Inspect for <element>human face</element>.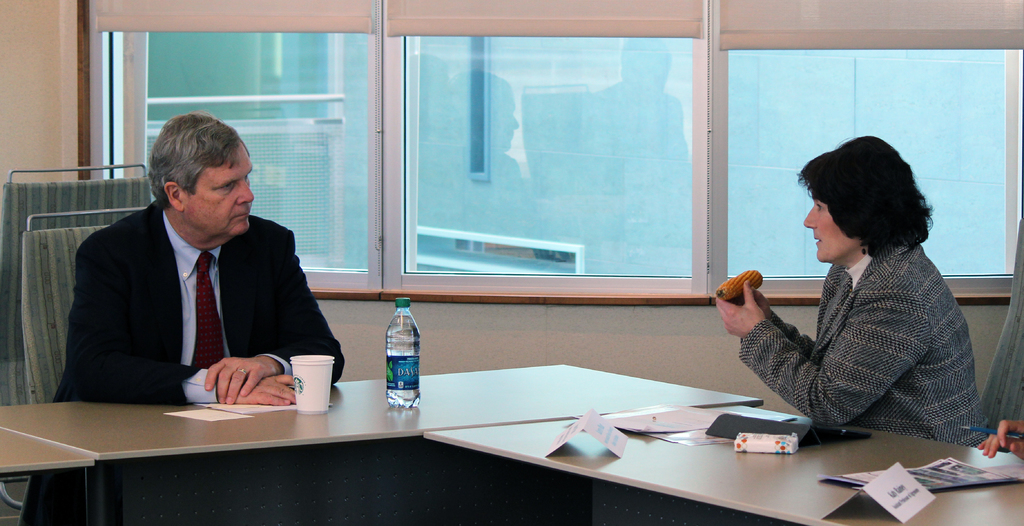
Inspection: [184,142,255,237].
